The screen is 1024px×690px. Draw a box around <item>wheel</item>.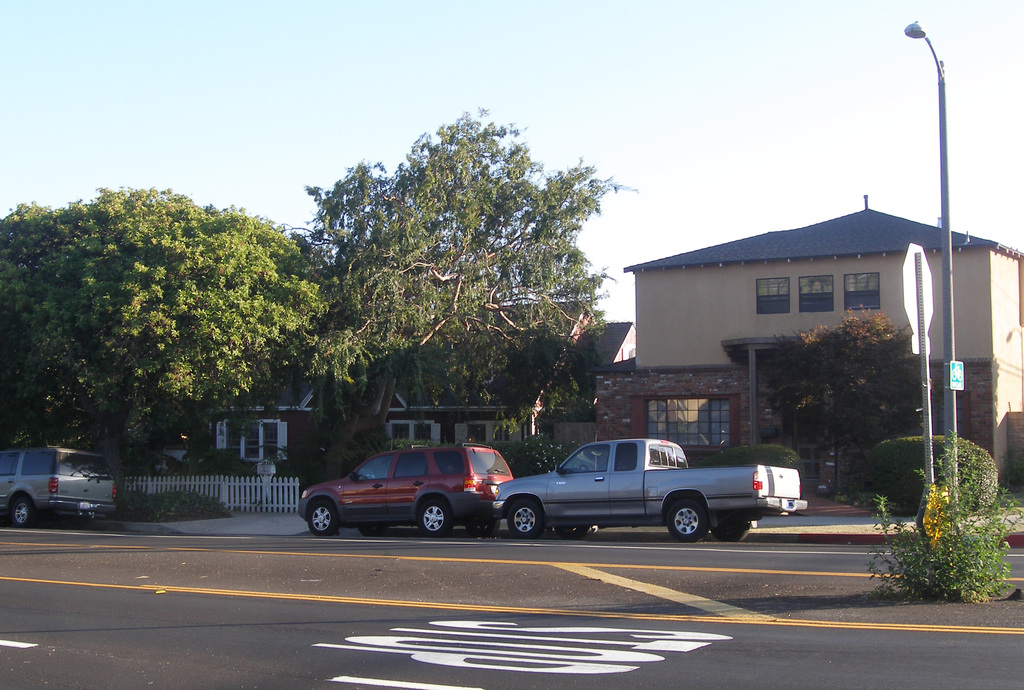
bbox=(422, 502, 460, 542).
